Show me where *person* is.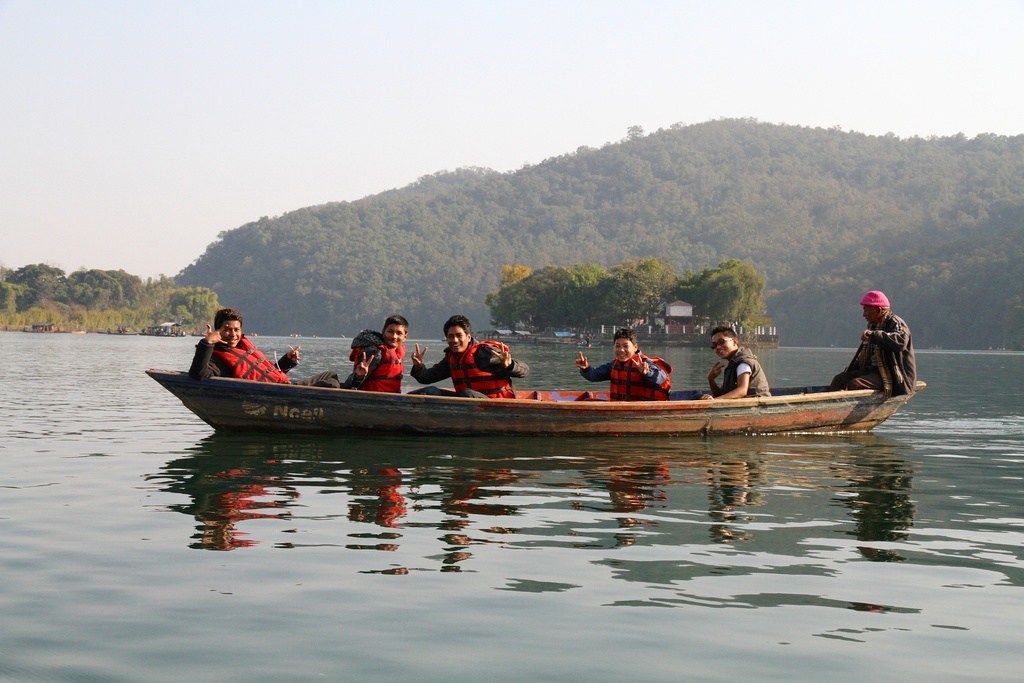
*person* is at box=[349, 317, 412, 399].
